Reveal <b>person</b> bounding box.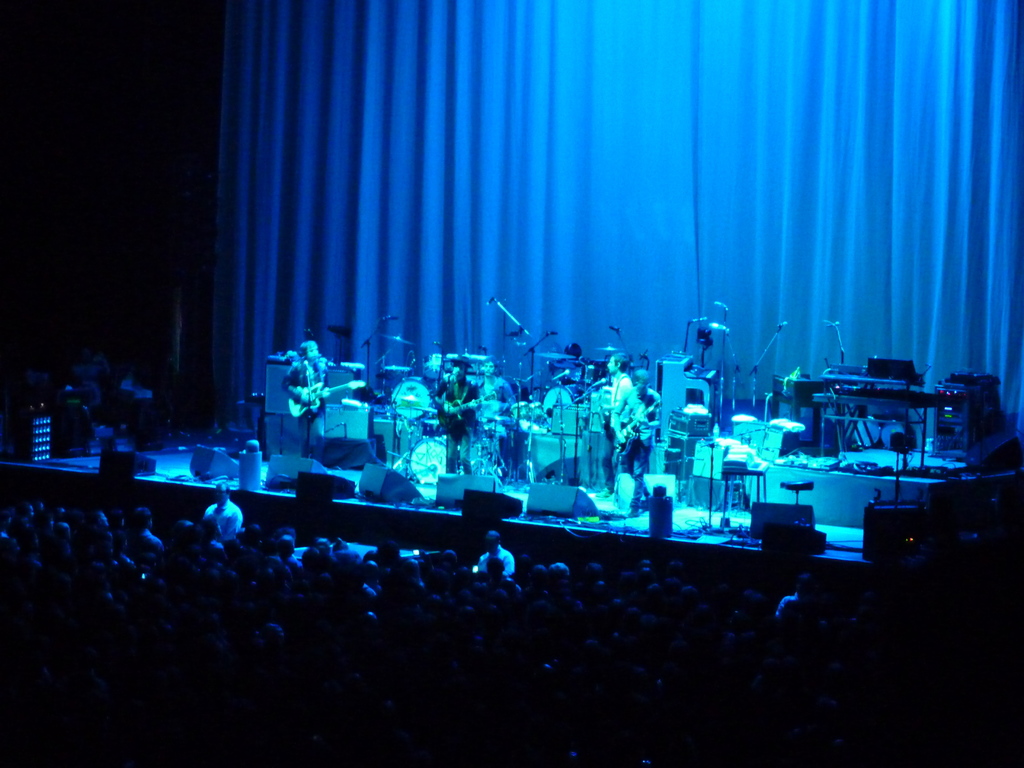
Revealed: select_region(282, 337, 328, 469).
